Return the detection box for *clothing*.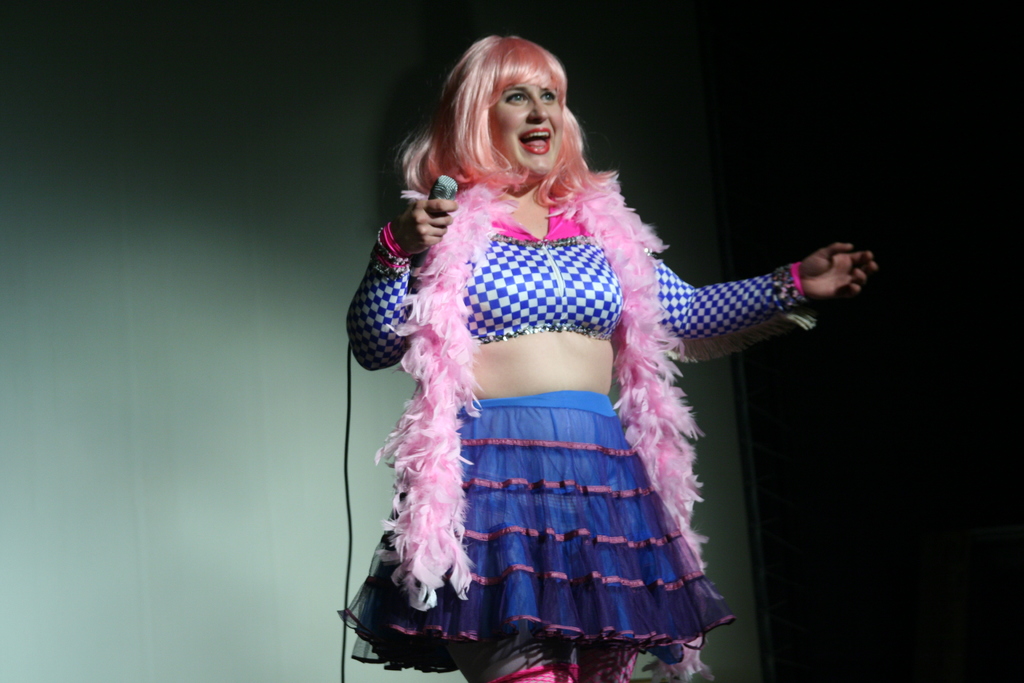
(346, 135, 772, 655).
